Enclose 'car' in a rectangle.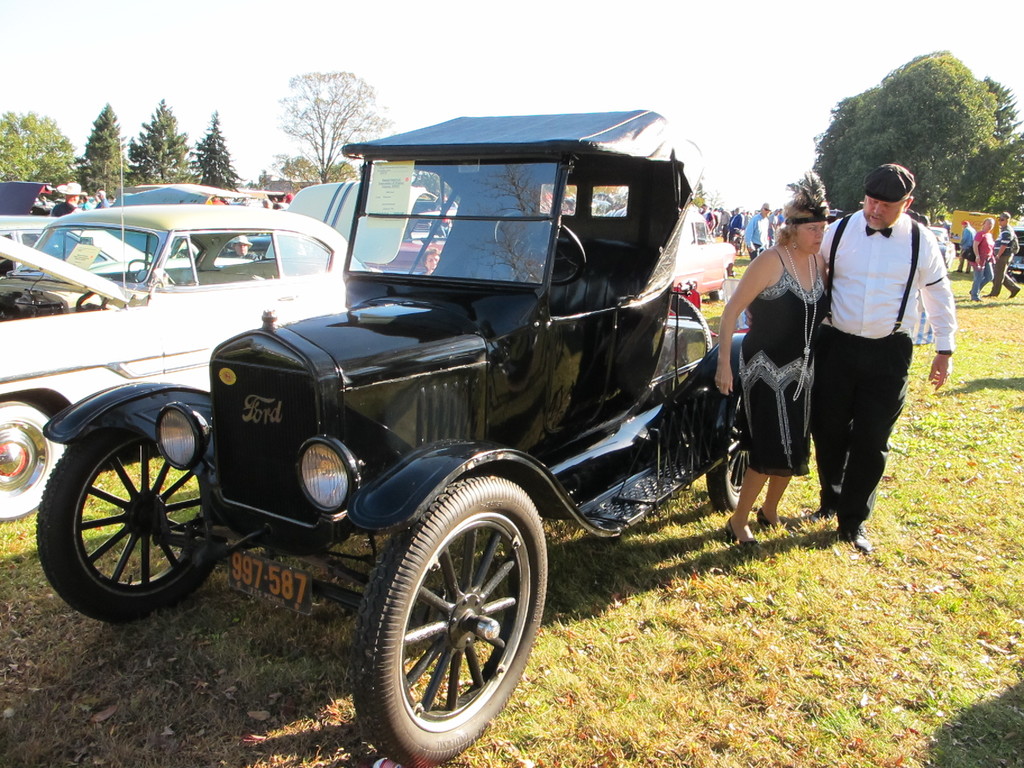
l=620, t=209, r=734, b=300.
